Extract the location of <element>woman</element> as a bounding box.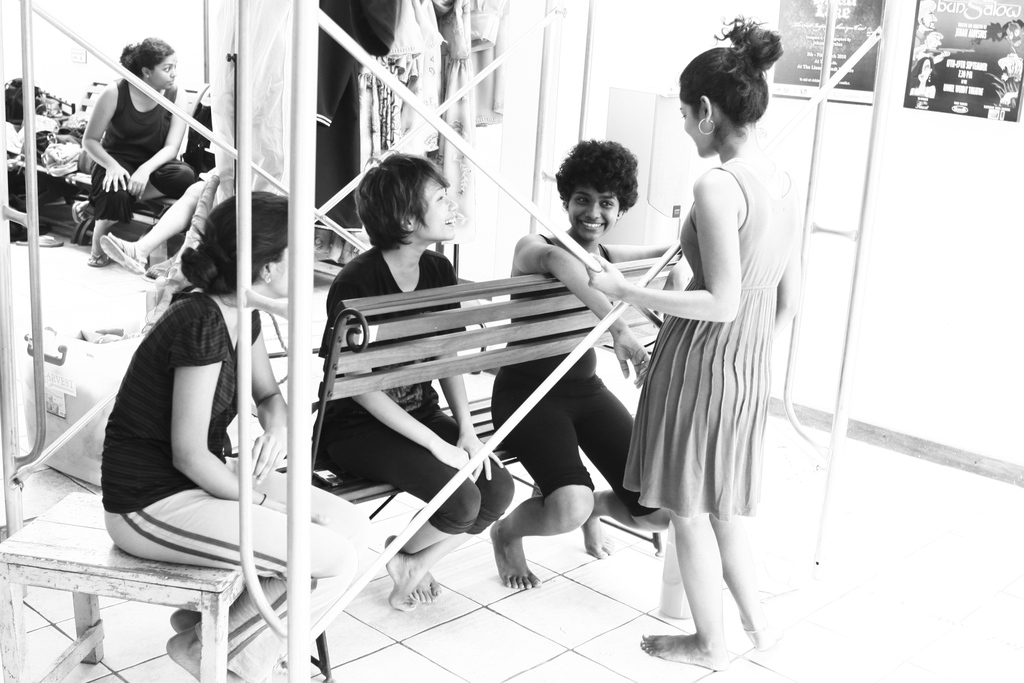
detection(630, 30, 802, 646).
